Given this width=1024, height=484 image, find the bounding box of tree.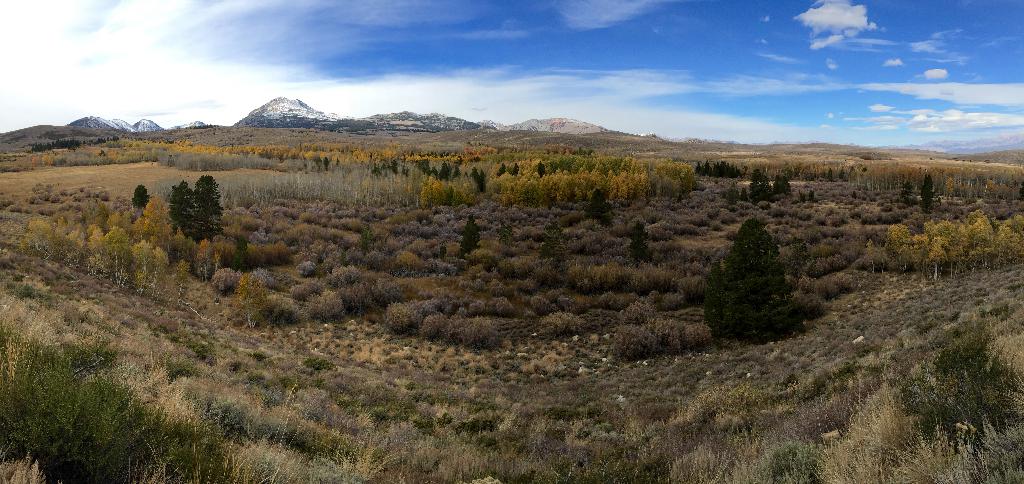
(x1=724, y1=149, x2=824, y2=232).
